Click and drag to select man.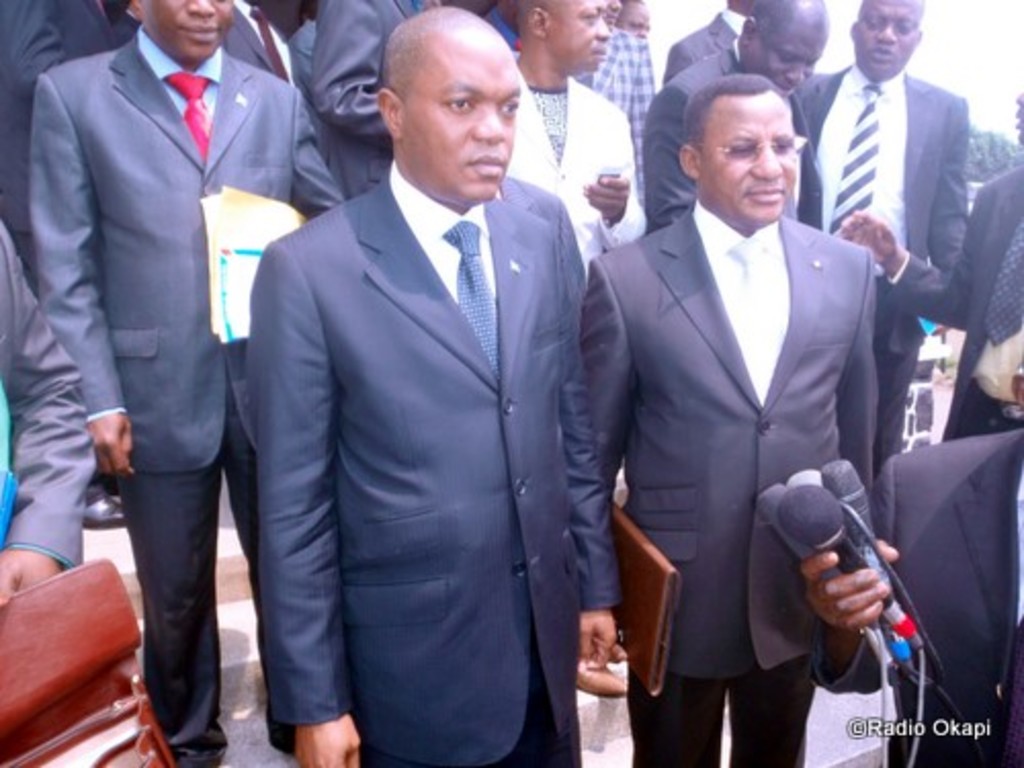
Selection: bbox=(578, 0, 657, 211).
